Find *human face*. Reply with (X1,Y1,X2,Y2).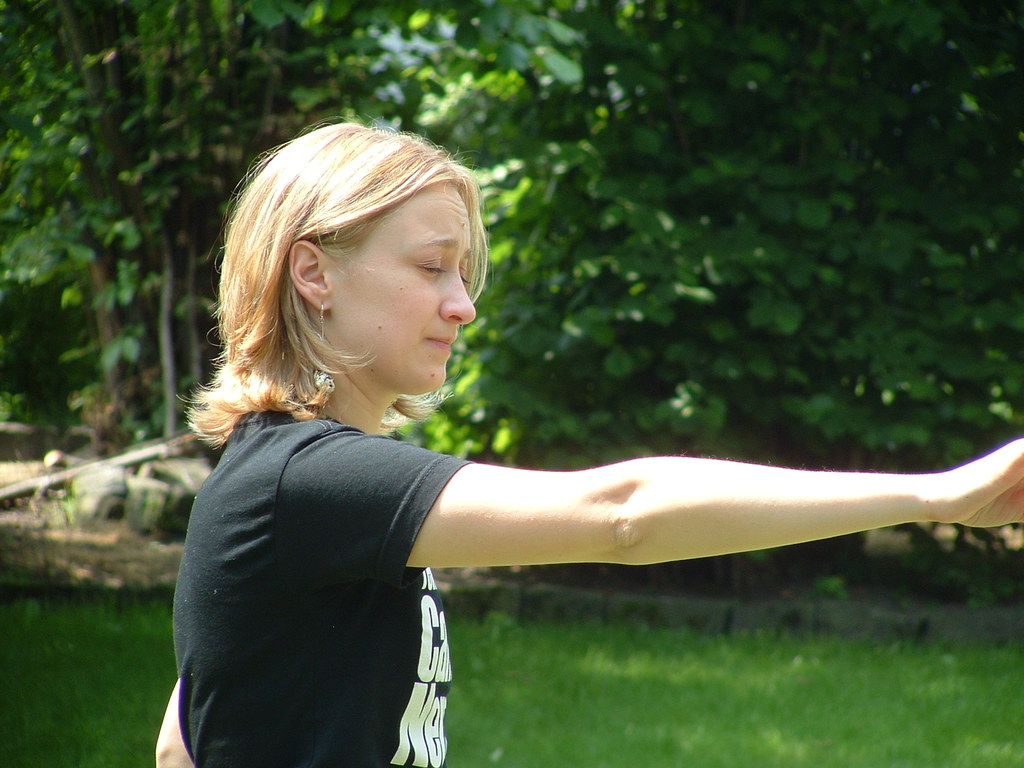
(325,176,479,397).
